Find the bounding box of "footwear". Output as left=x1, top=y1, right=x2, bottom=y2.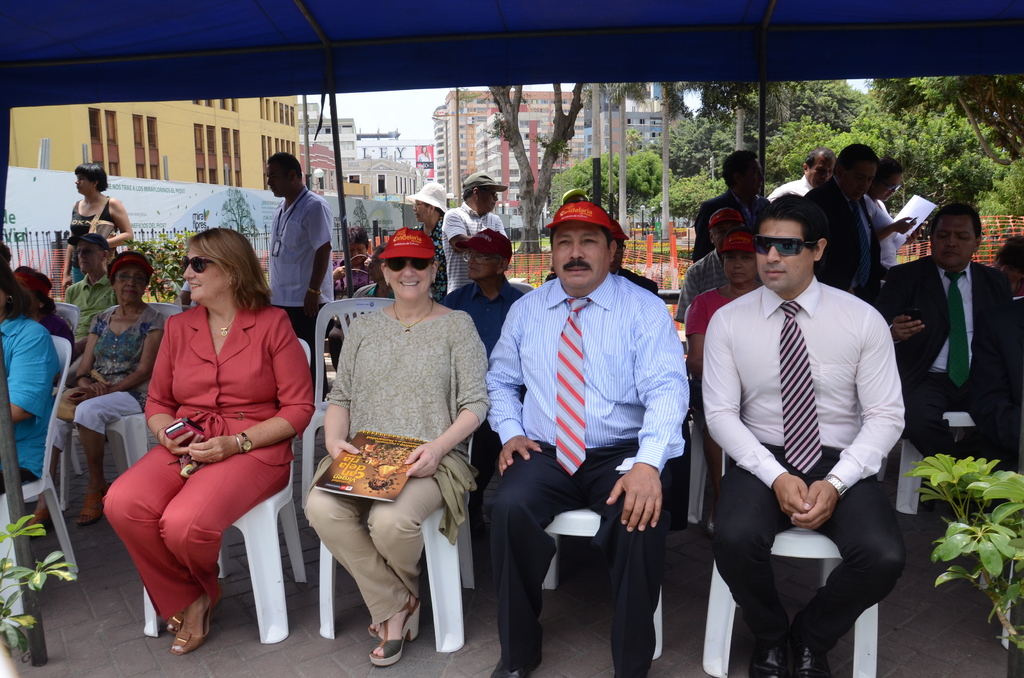
left=364, top=617, right=385, bottom=634.
